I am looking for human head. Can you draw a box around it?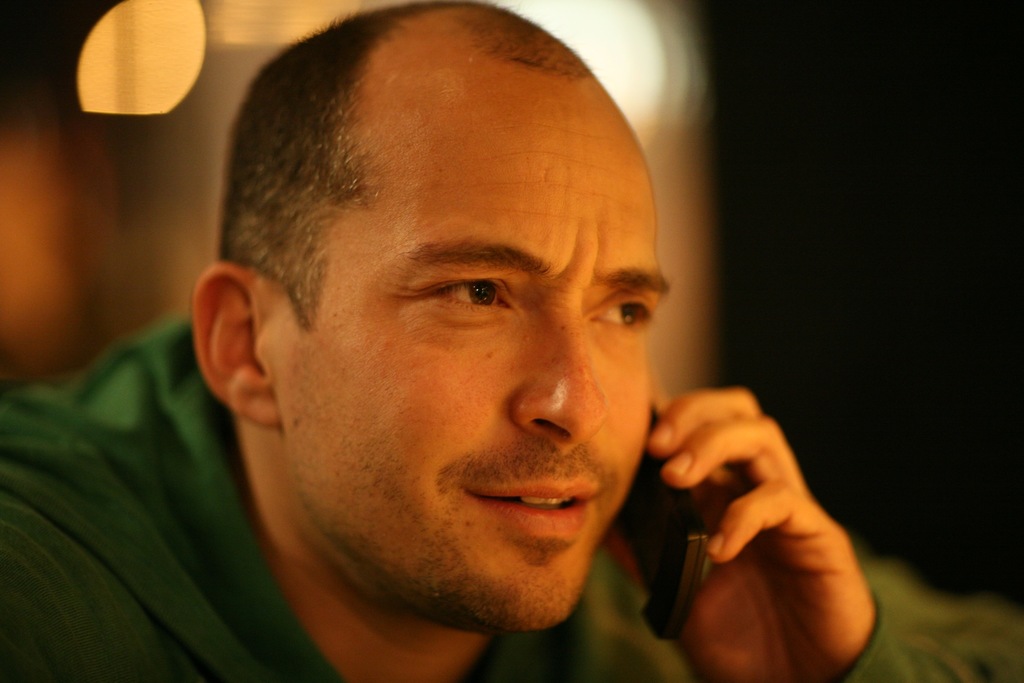
Sure, the bounding box is <region>262, 106, 663, 617</region>.
